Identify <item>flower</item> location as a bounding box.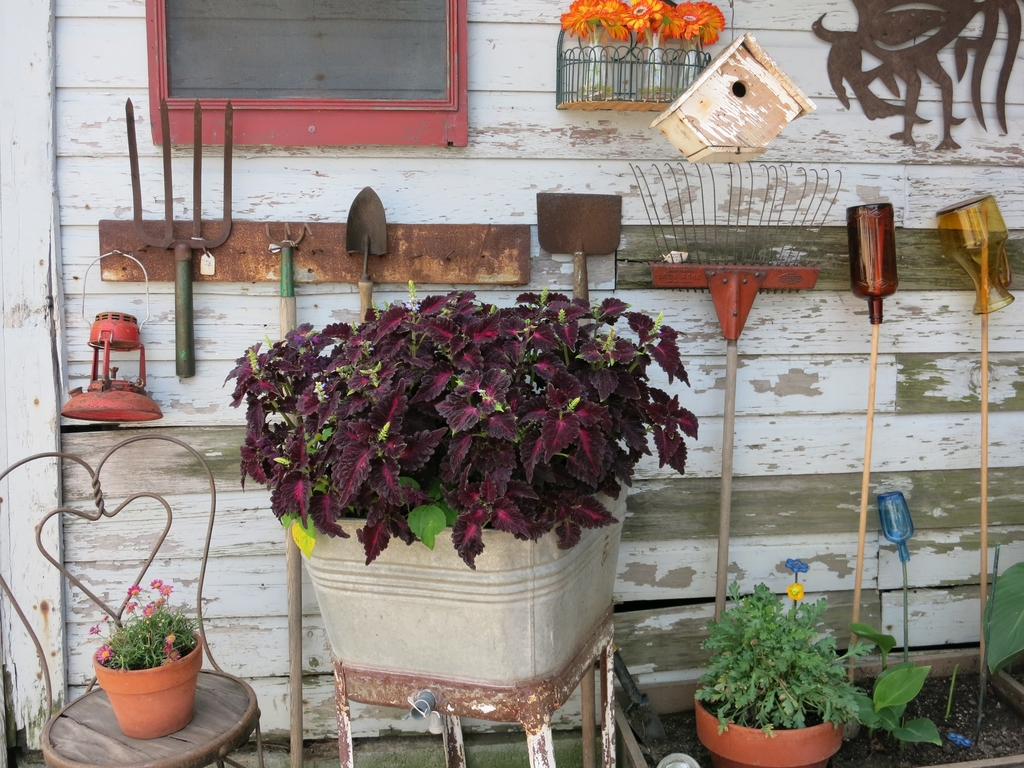
<box>125,582,139,596</box>.
